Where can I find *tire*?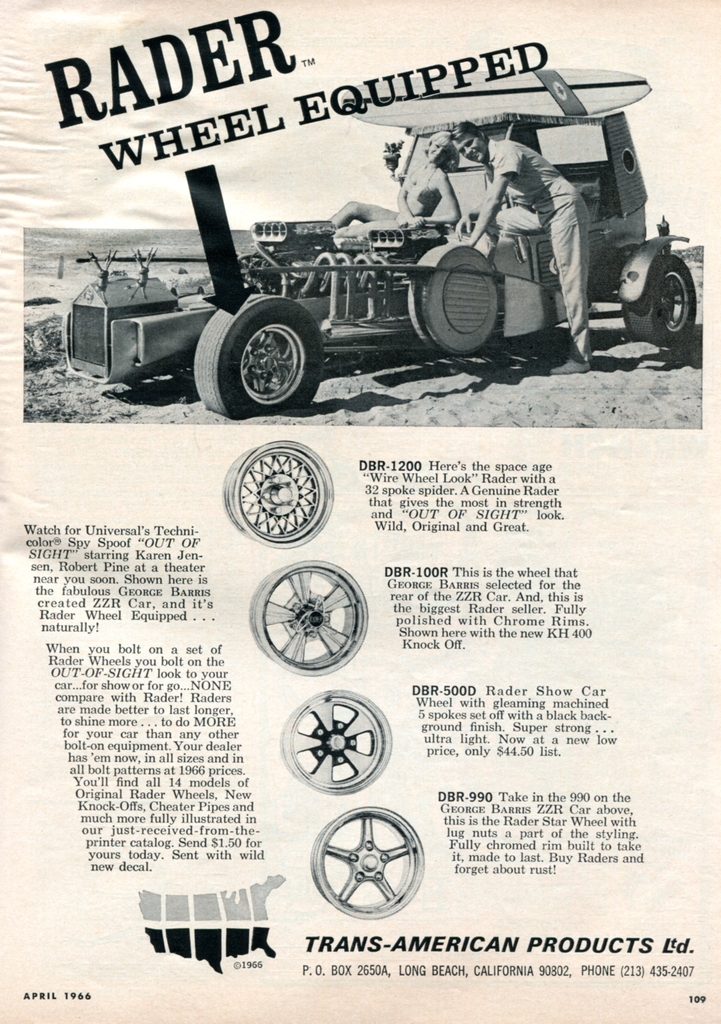
You can find it at bbox(277, 685, 394, 797).
